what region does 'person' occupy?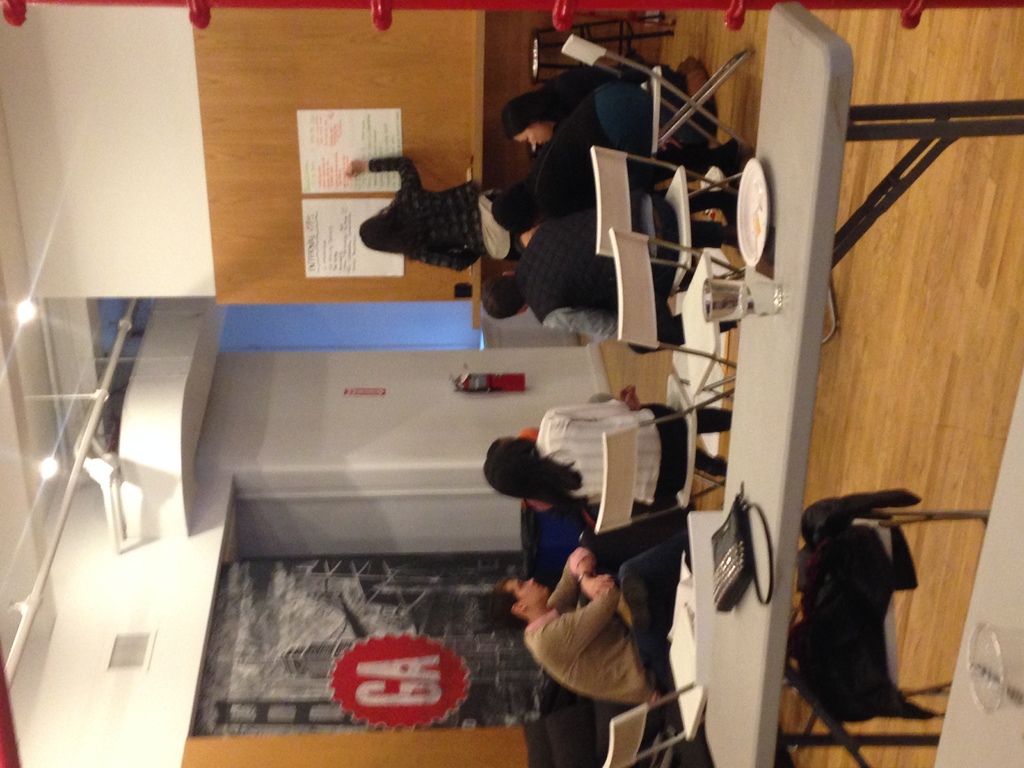
(x1=481, y1=387, x2=738, y2=511).
